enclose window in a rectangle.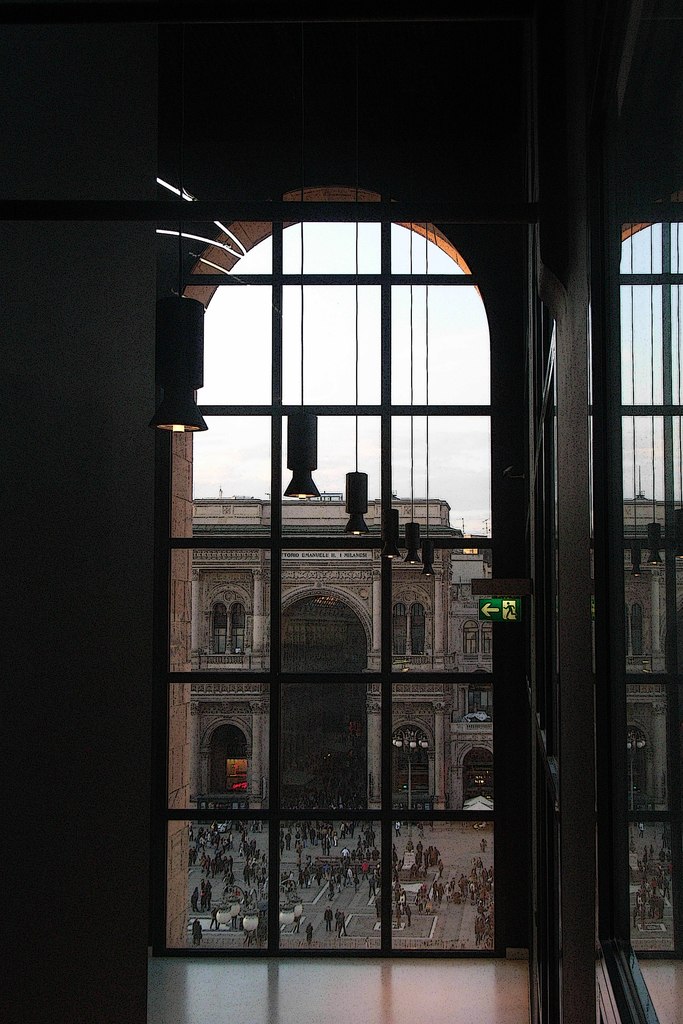
463, 746, 492, 801.
